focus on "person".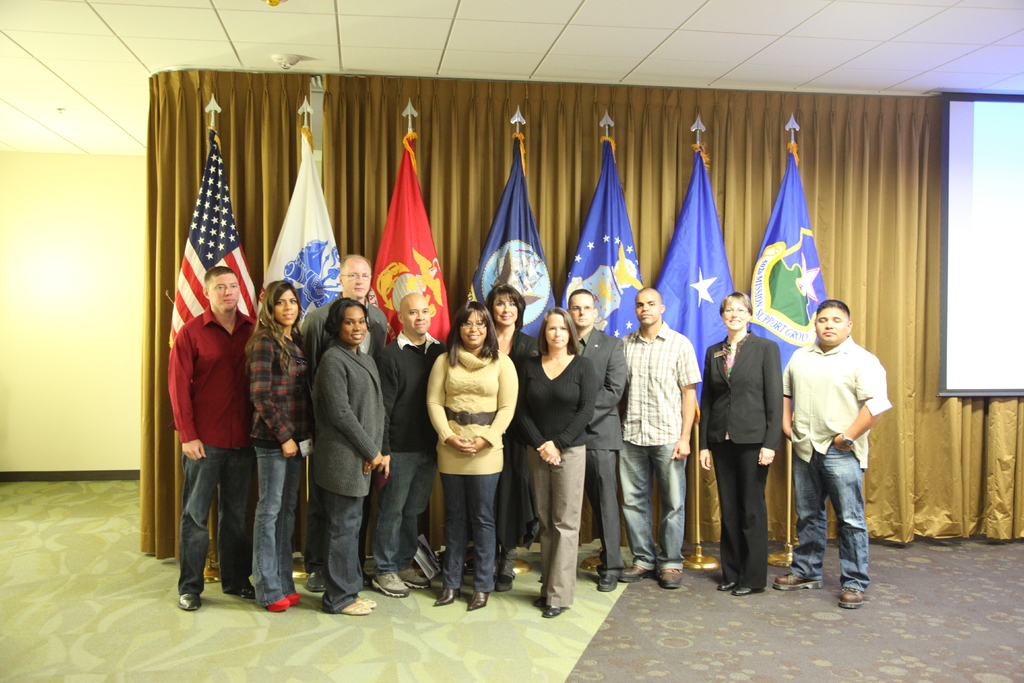
Focused at [698, 288, 783, 589].
